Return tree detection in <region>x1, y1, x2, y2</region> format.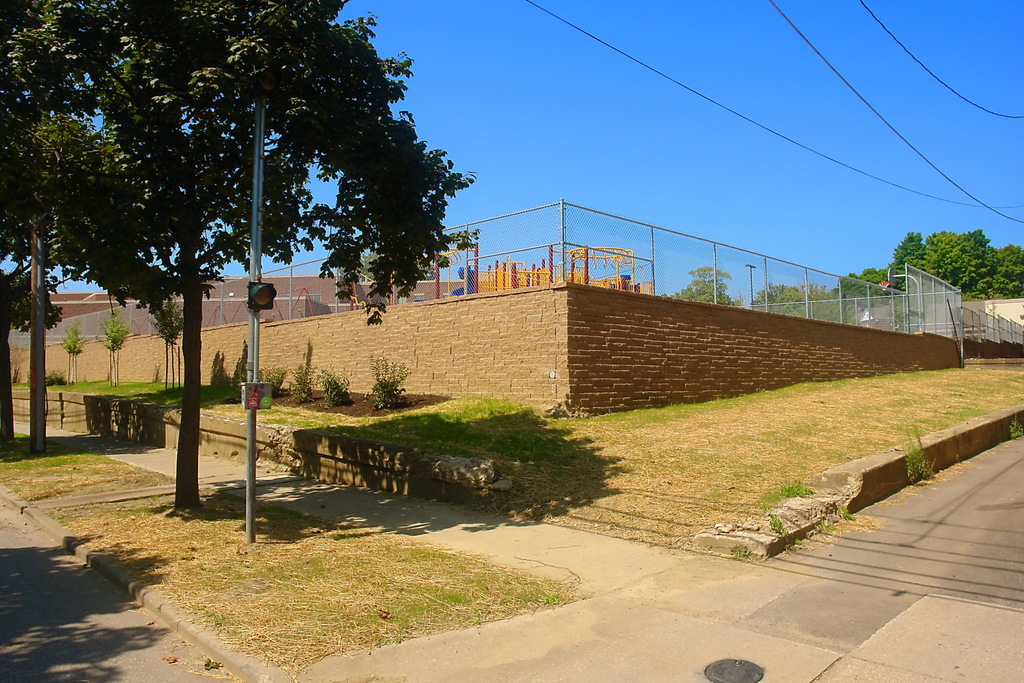
<region>0, 0, 474, 510</region>.
